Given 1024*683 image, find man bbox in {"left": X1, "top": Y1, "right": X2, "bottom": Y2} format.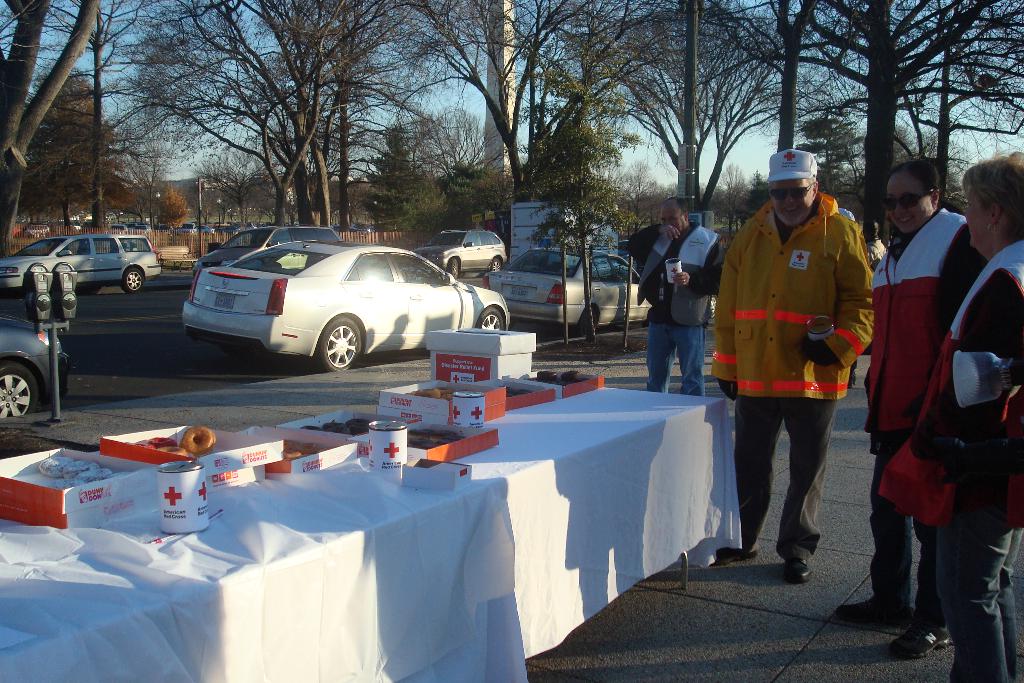
{"left": 626, "top": 194, "right": 727, "bottom": 397}.
